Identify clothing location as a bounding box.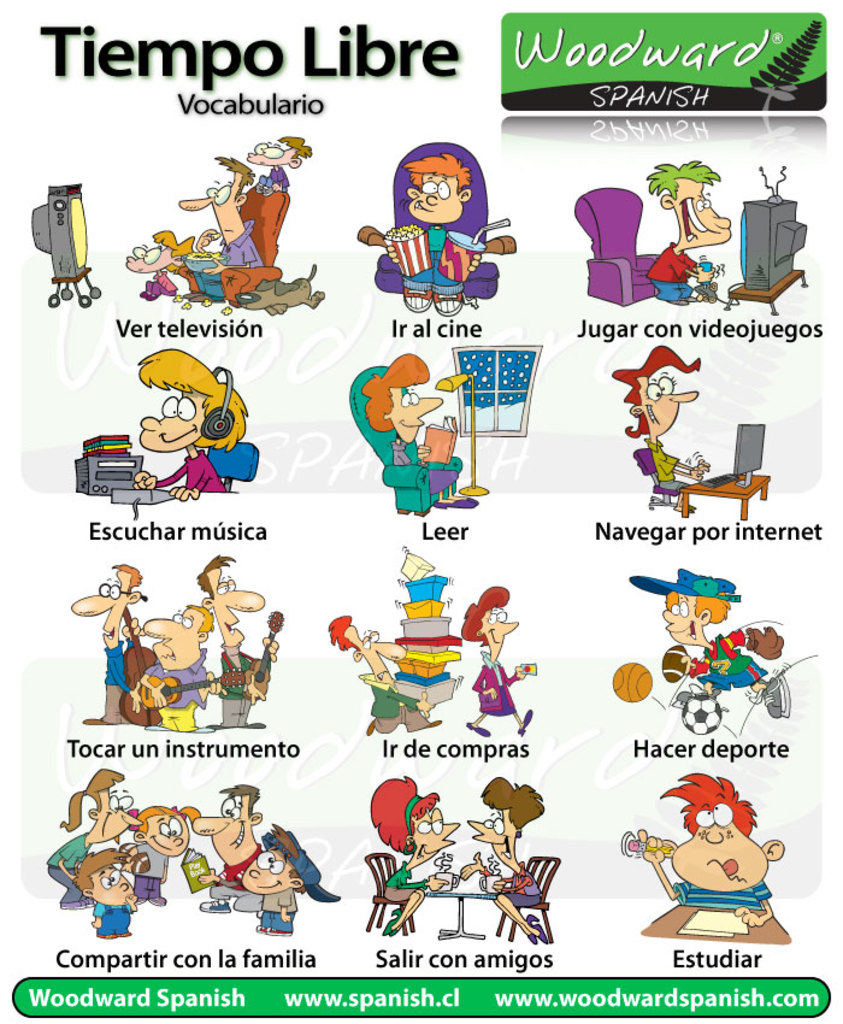
x1=145, y1=642, x2=206, y2=735.
